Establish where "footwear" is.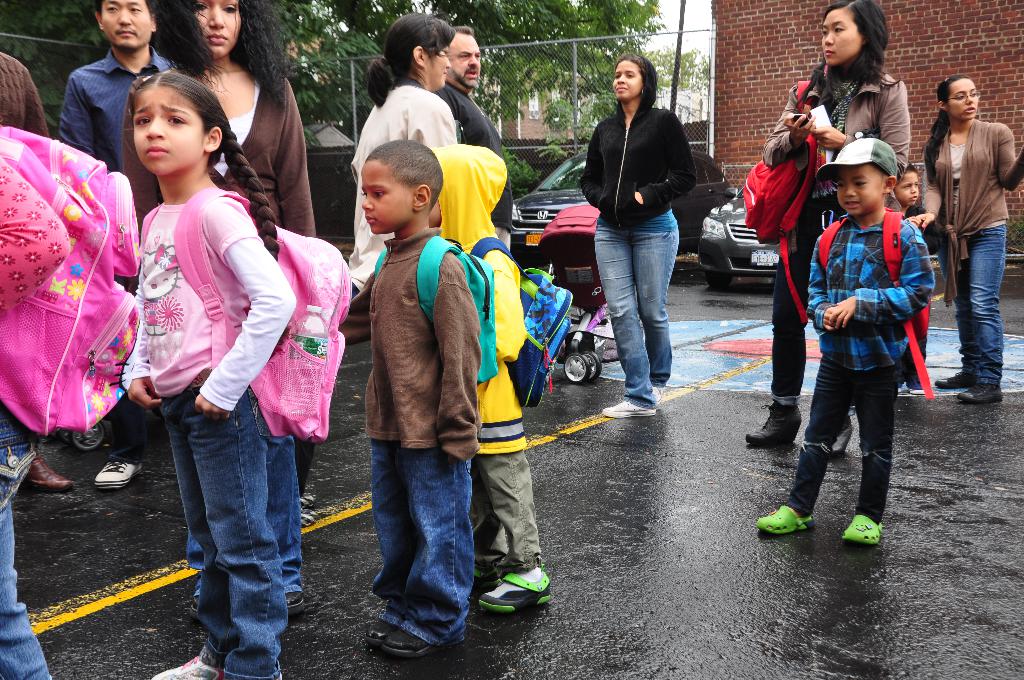
Established at 25/455/74/492.
